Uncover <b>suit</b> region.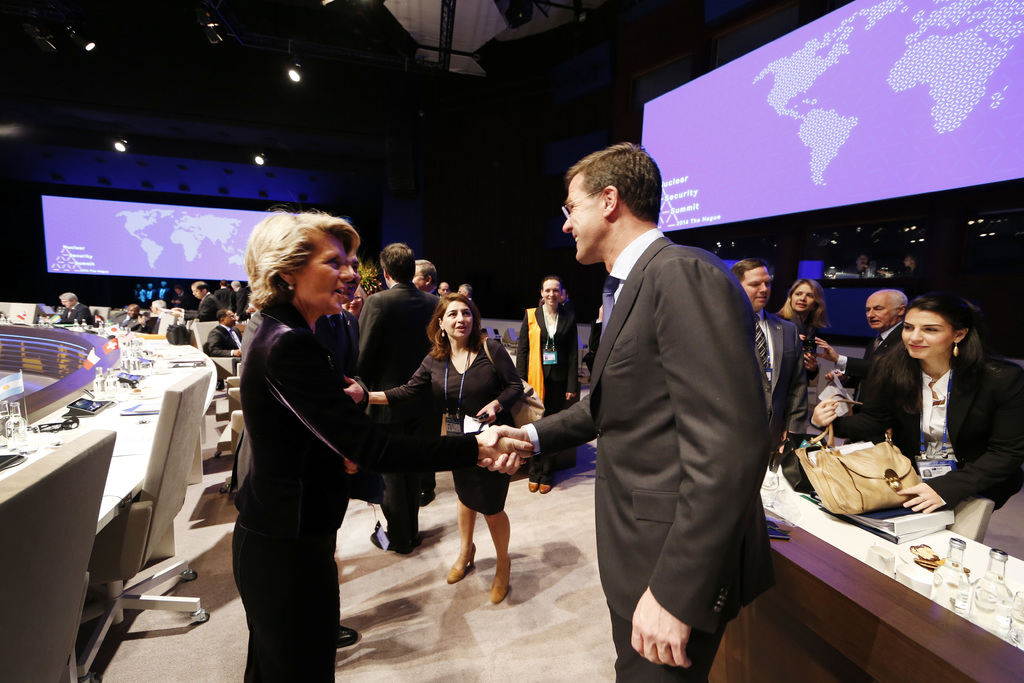
Uncovered: locate(203, 321, 245, 361).
